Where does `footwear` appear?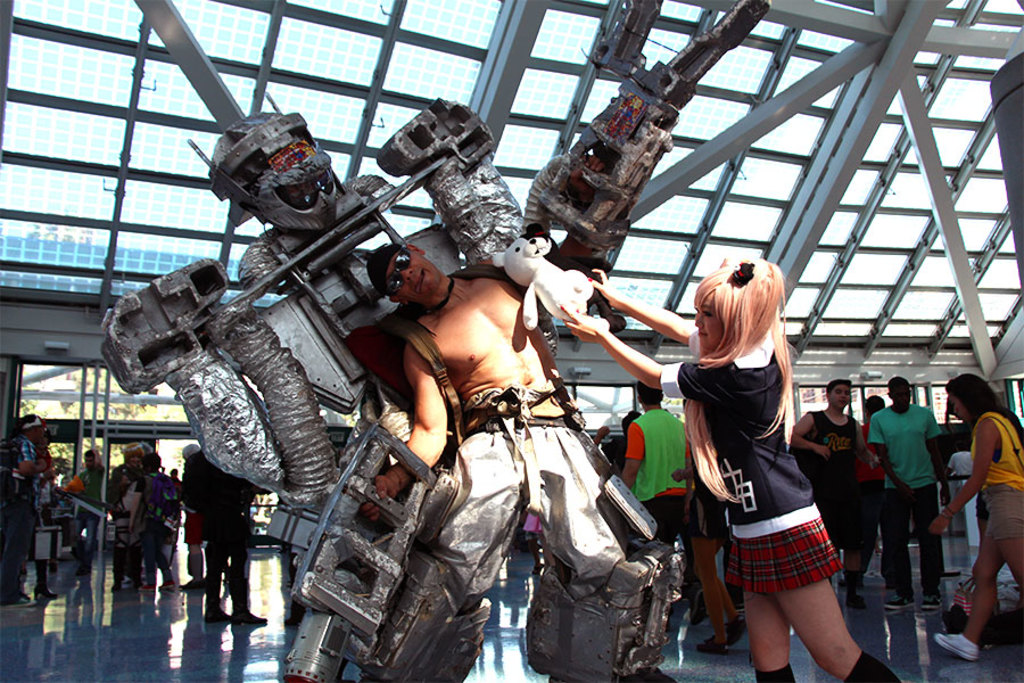
Appears at [177, 578, 205, 591].
